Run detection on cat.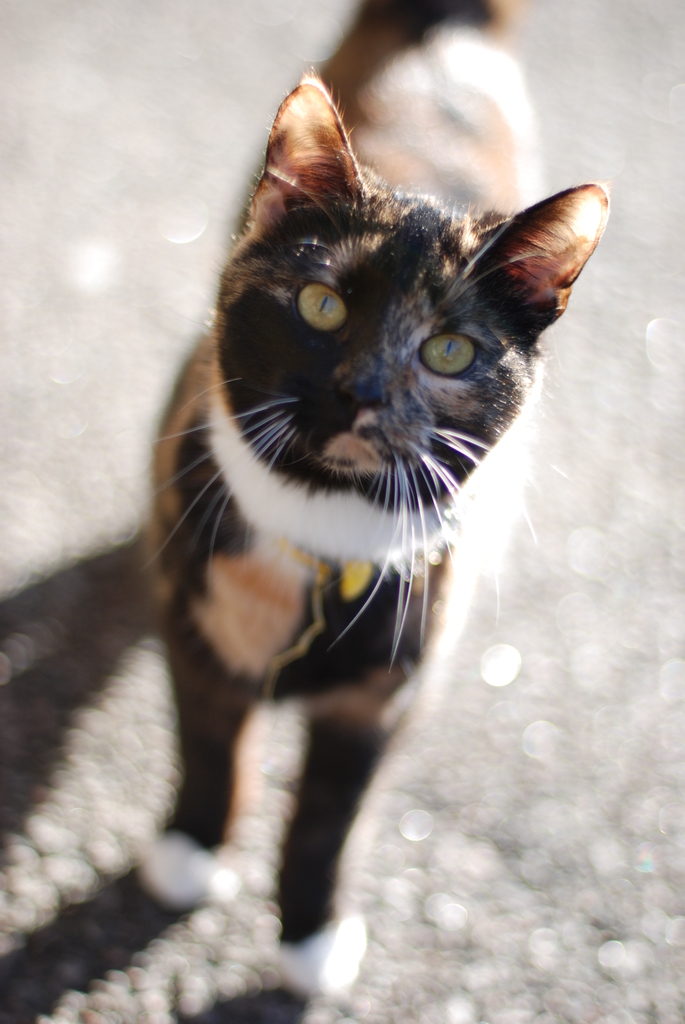
Result: rect(152, 0, 611, 1002).
